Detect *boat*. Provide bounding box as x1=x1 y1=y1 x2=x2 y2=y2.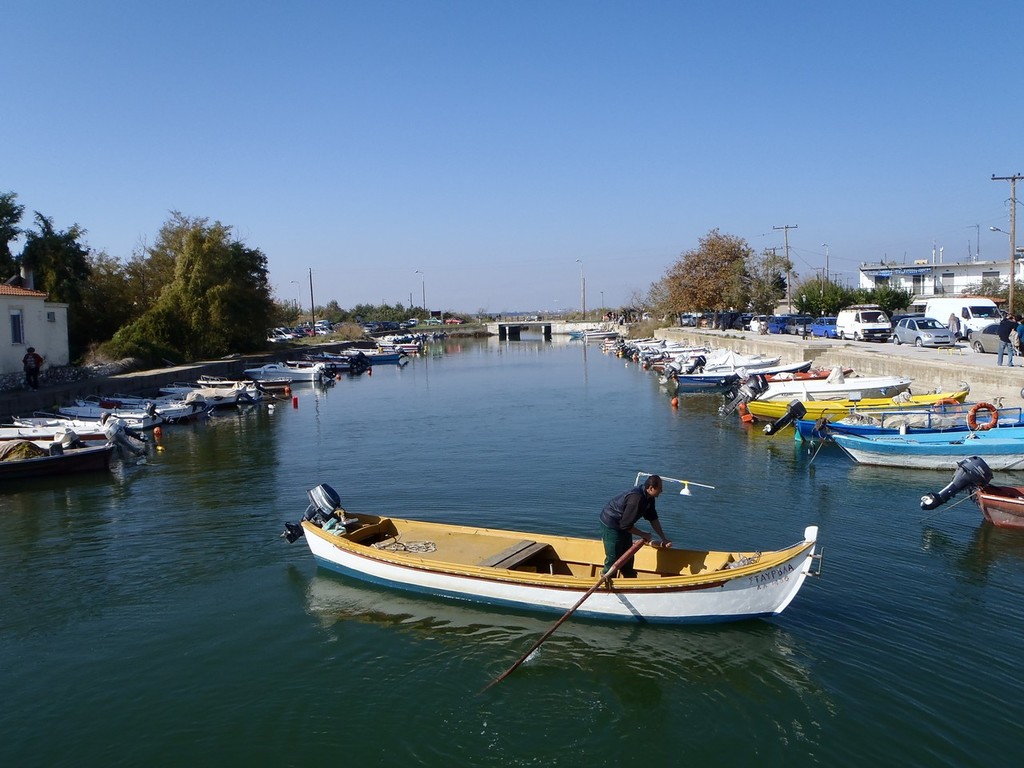
x1=645 y1=355 x2=810 y2=391.
